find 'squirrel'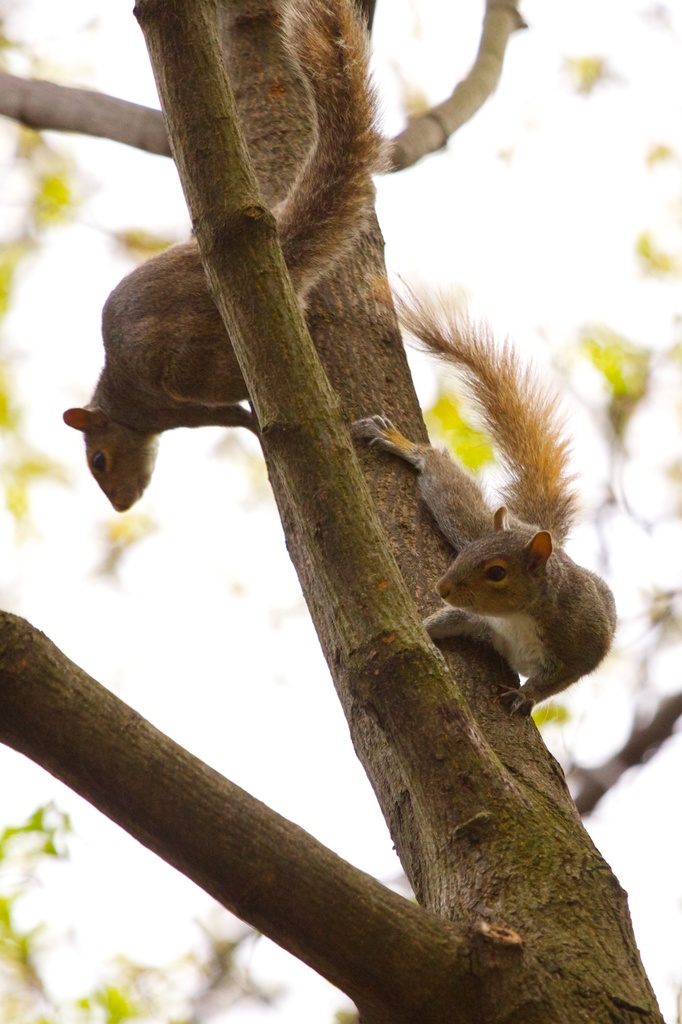
345/273/624/719
